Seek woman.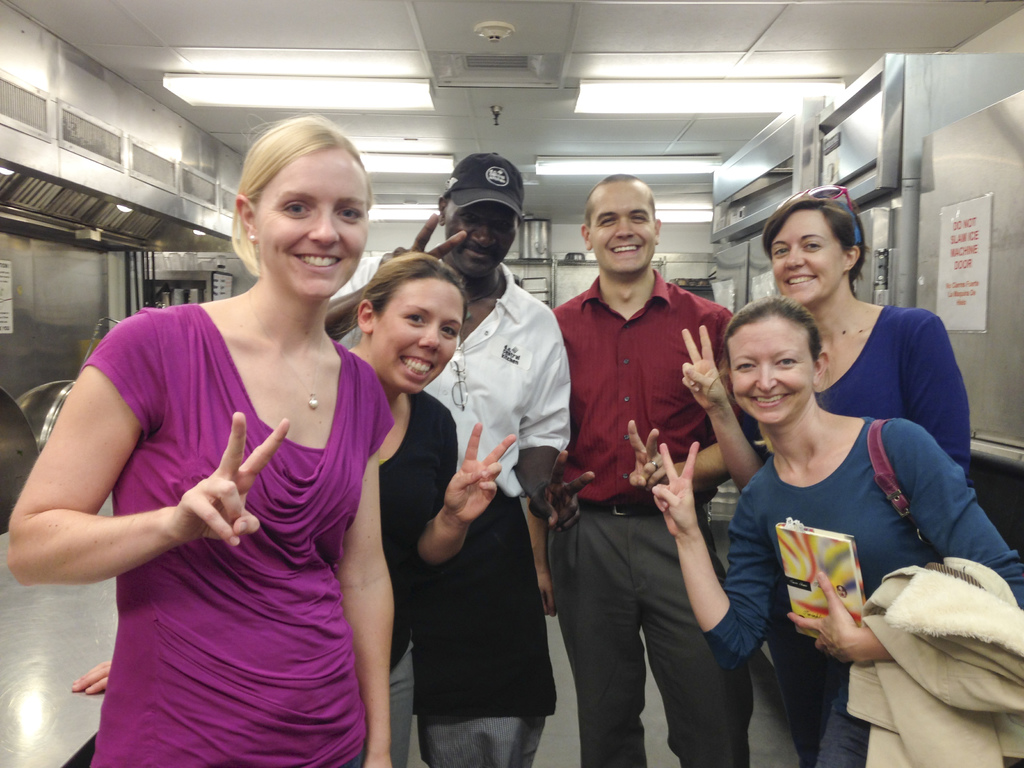
pyautogui.locateOnScreen(72, 252, 516, 767).
